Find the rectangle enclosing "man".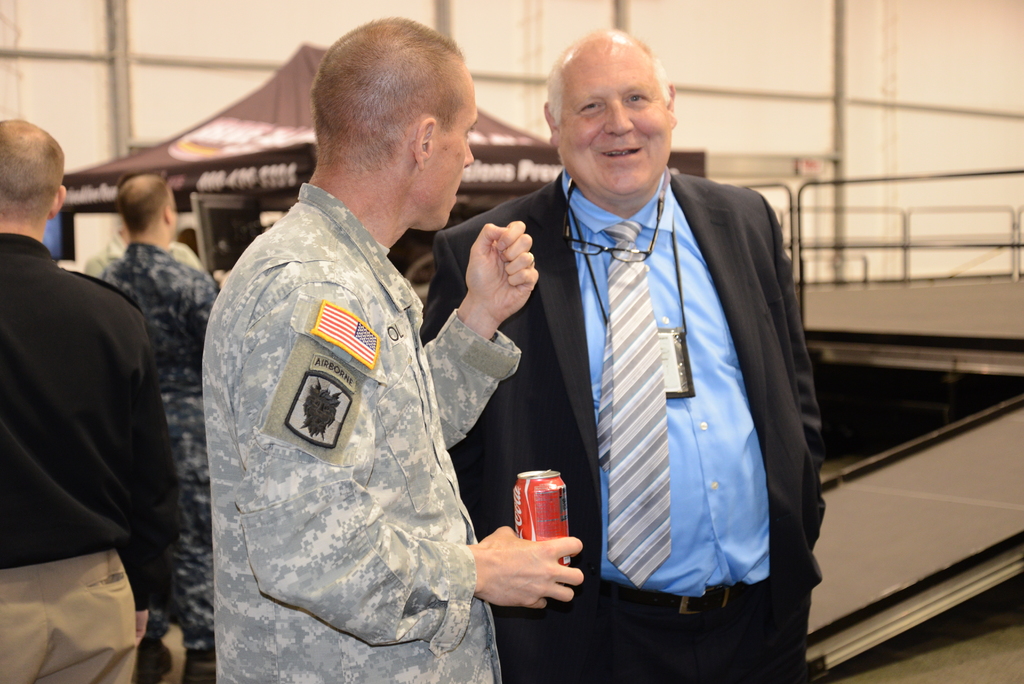
[left=0, top=116, right=178, bottom=681].
